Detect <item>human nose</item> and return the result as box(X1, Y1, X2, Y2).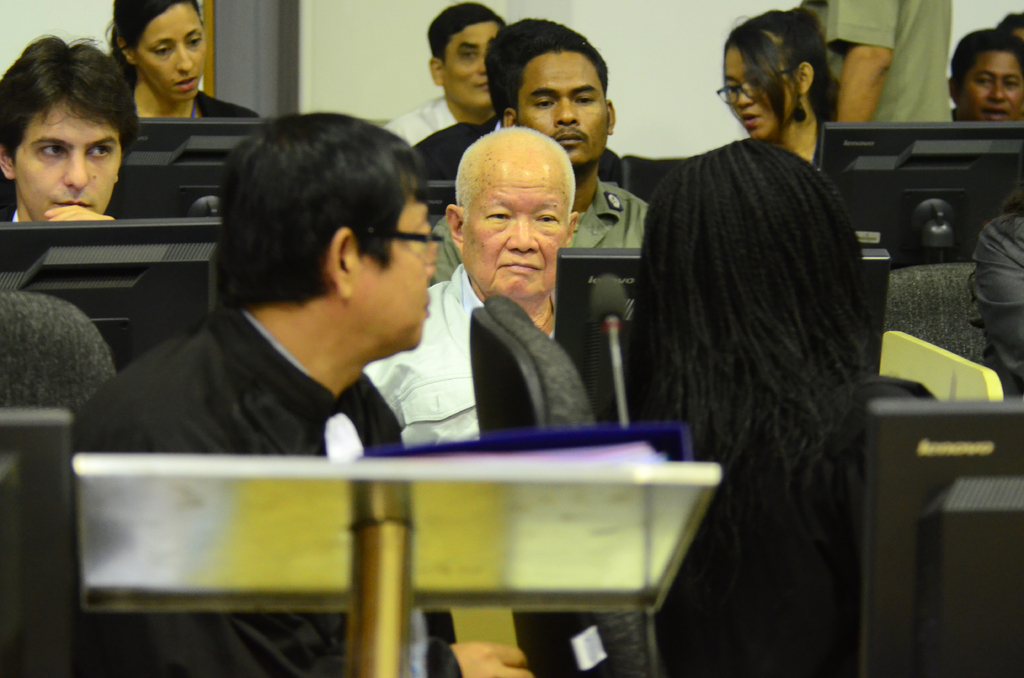
box(732, 83, 755, 108).
